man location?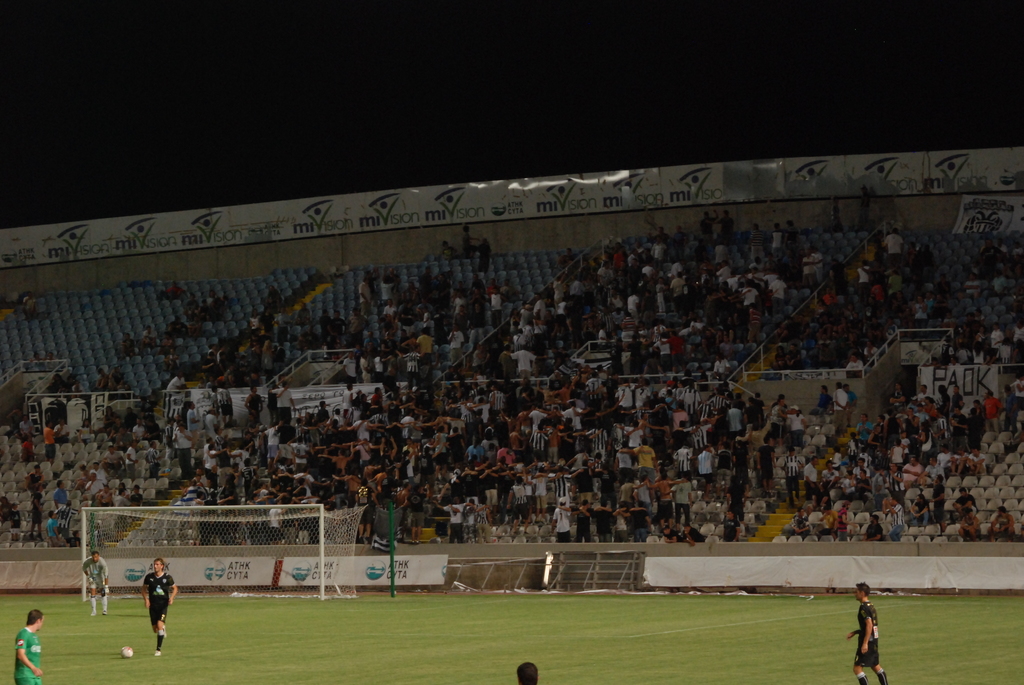
box=[847, 580, 886, 684]
